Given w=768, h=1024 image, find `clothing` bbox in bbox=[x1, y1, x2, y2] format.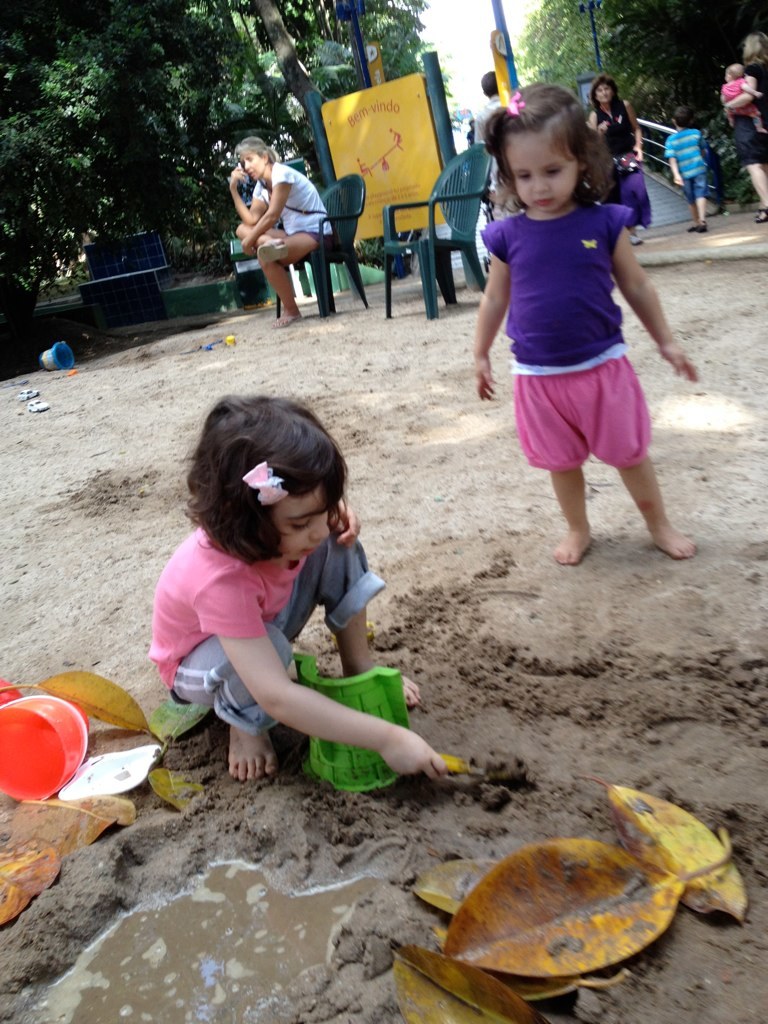
bbox=[597, 104, 648, 219].
